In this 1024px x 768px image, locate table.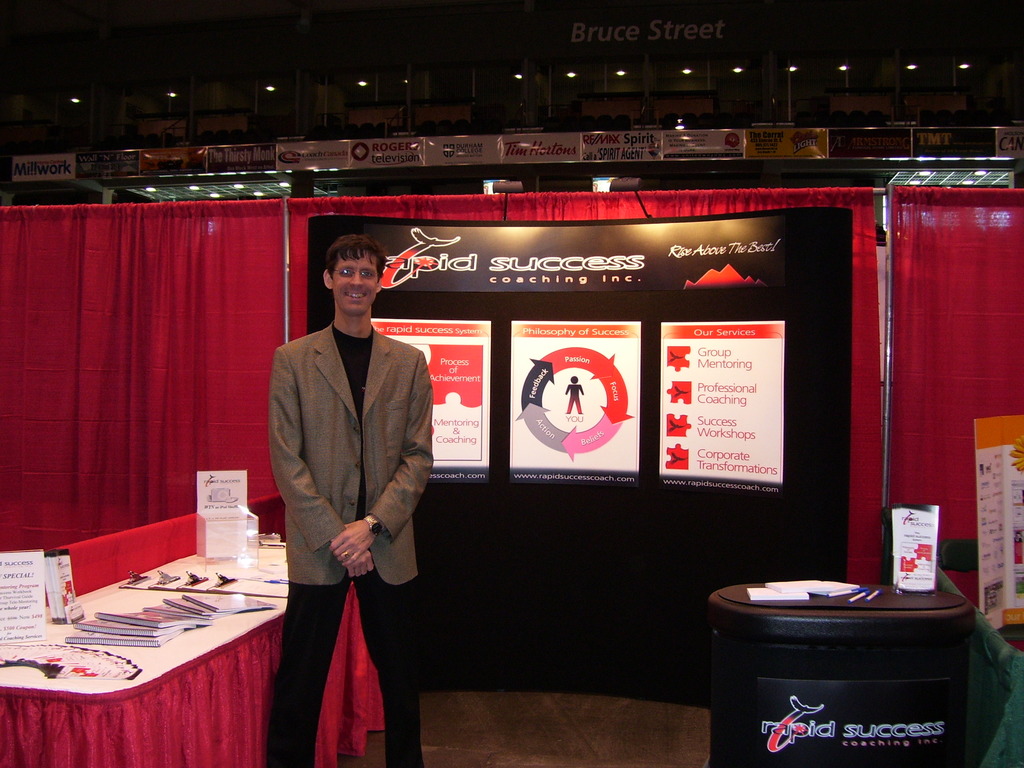
Bounding box: <region>685, 559, 990, 764</region>.
